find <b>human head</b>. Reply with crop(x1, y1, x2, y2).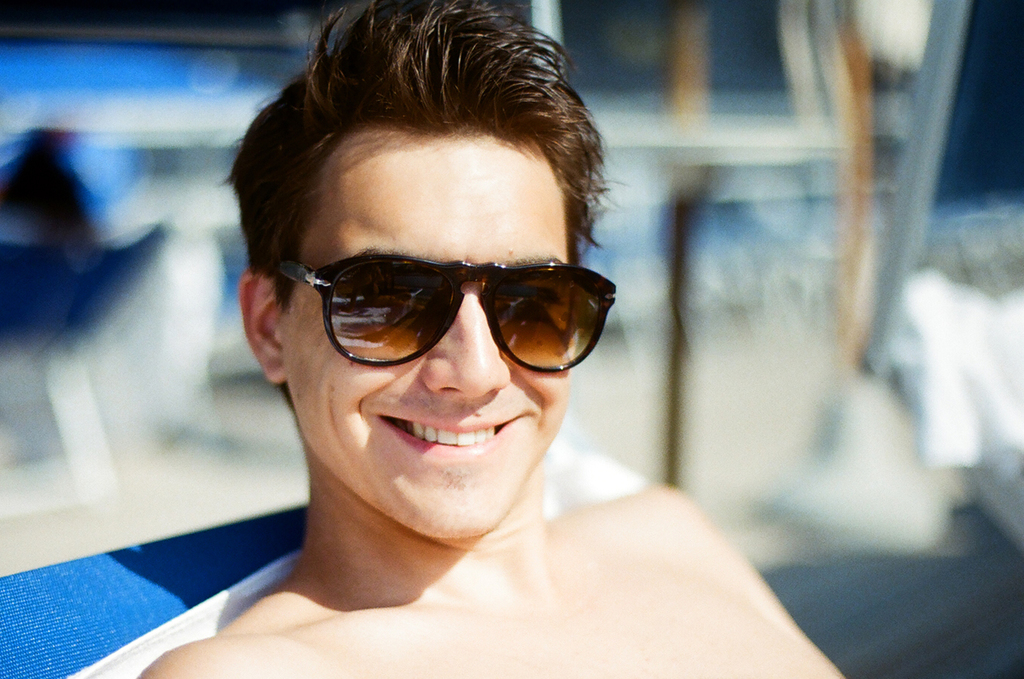
crop(233, 31, 622, 376).
